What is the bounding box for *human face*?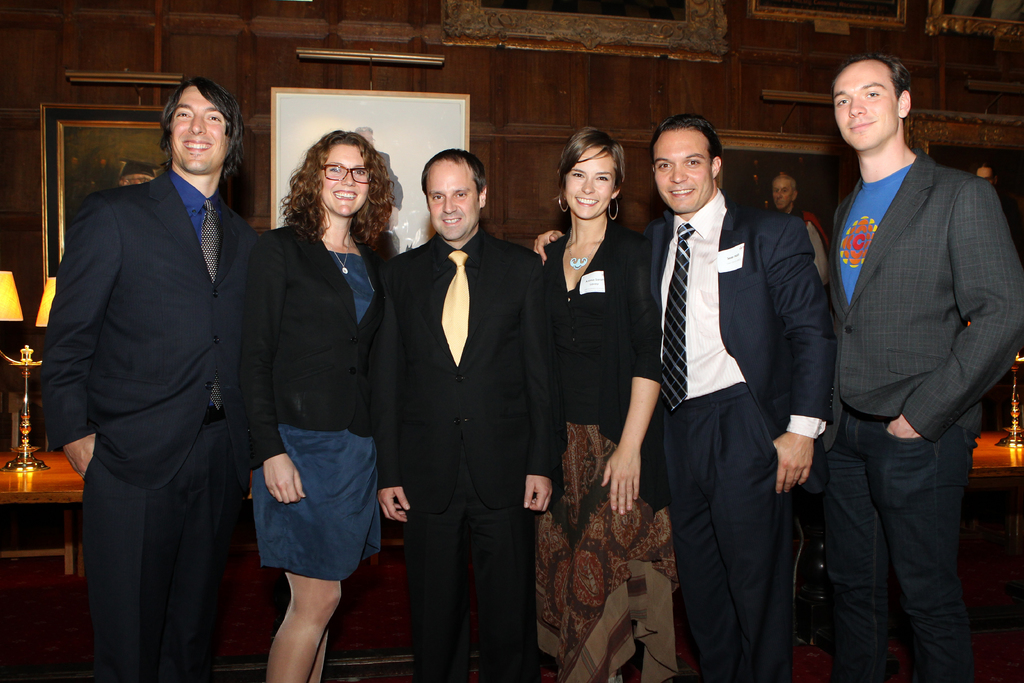
(left=321, top=142, right=372, bottom=219).
